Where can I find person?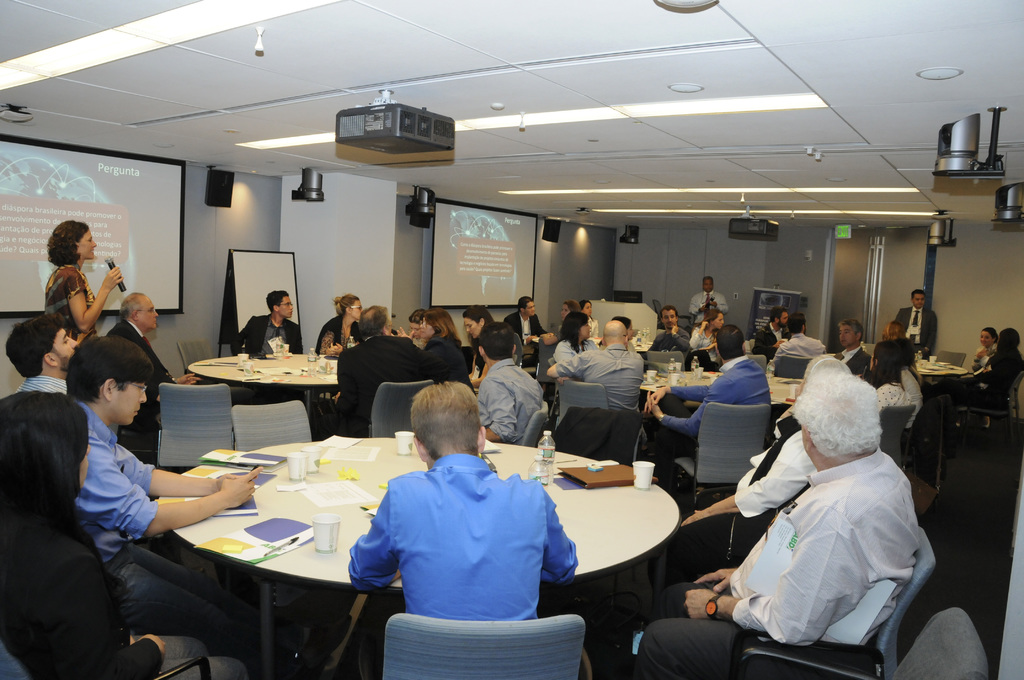
You can find it at (left=67, top=336, right=263, bottom=678).
